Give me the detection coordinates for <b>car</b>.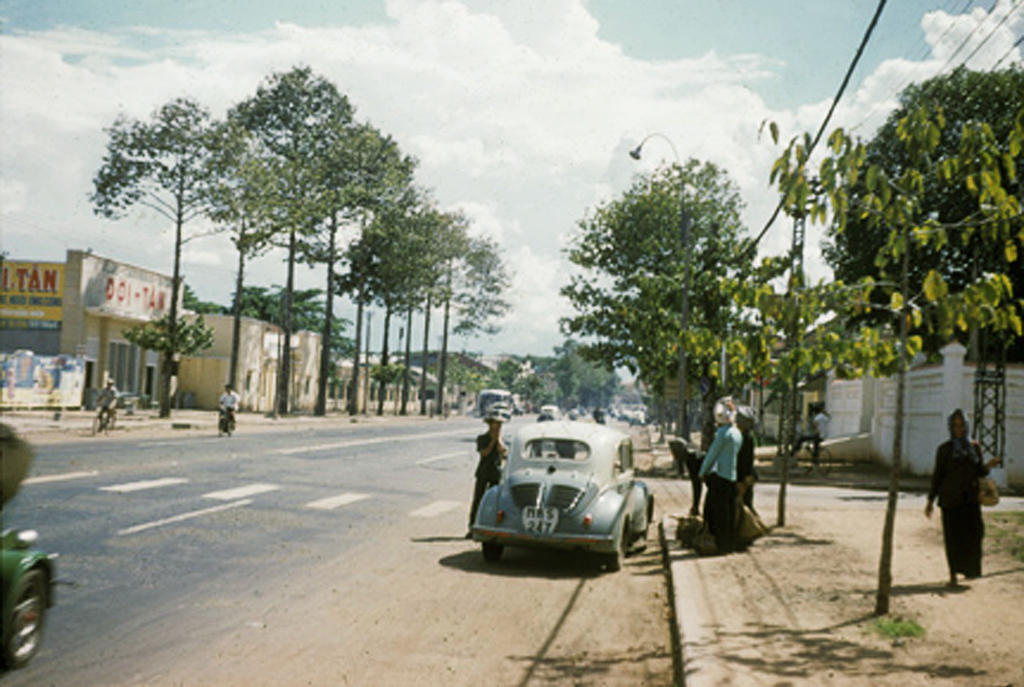
pyautogui.locateOnScreen(454, 410, 664, 575).
